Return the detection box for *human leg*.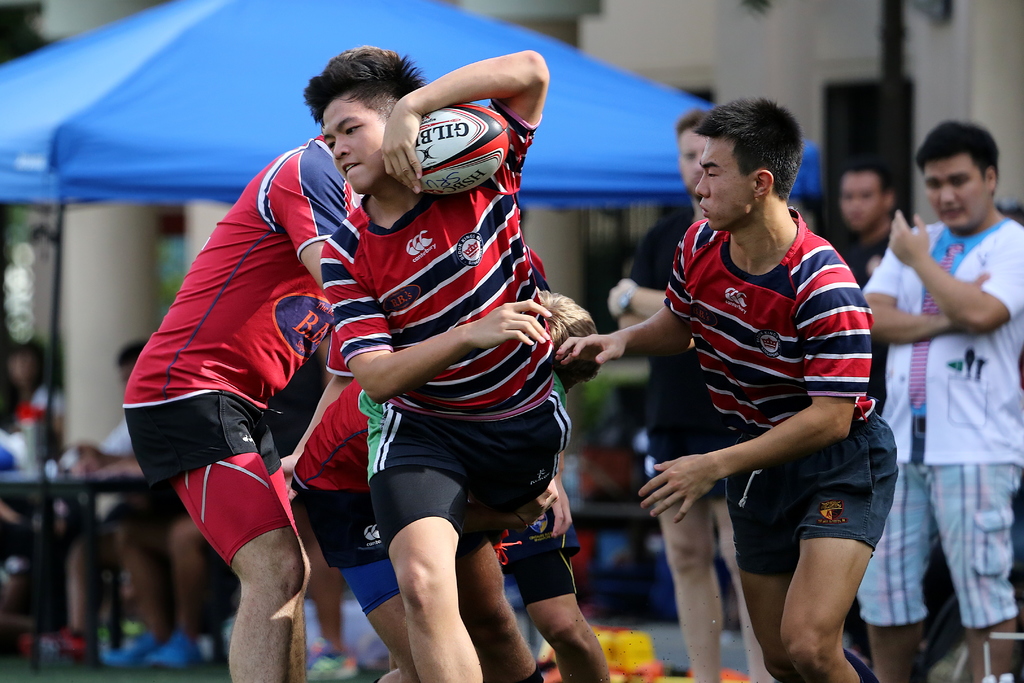
locate(60, 527, 88, 663).
